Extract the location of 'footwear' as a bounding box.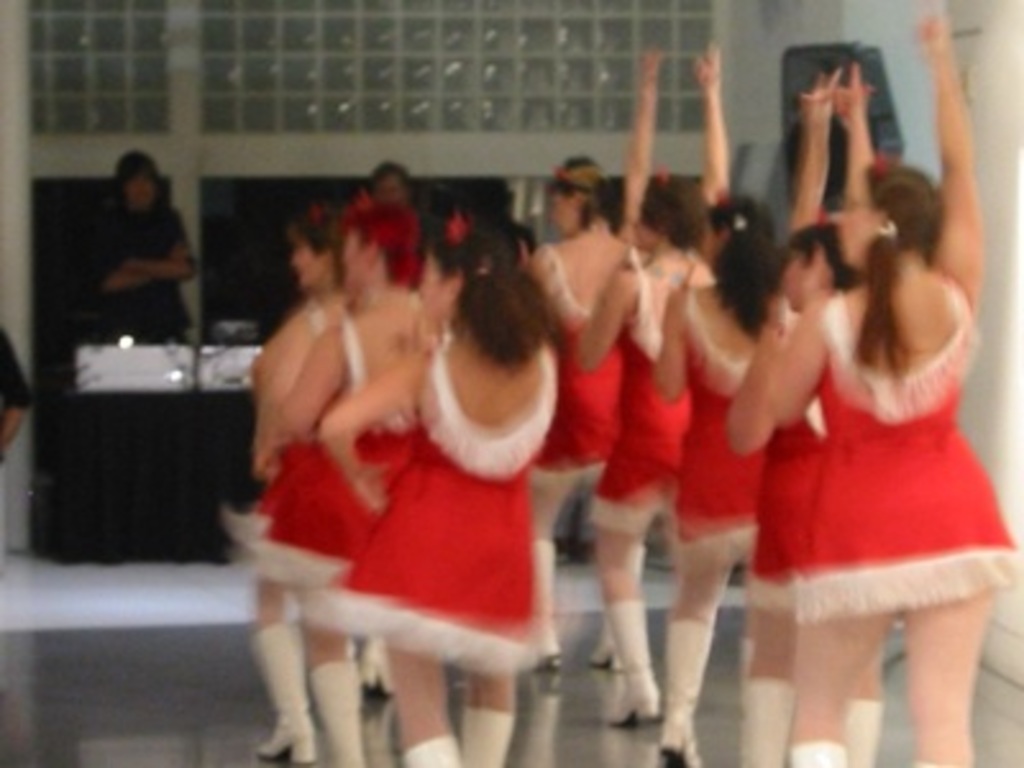
463,709,512,765.
